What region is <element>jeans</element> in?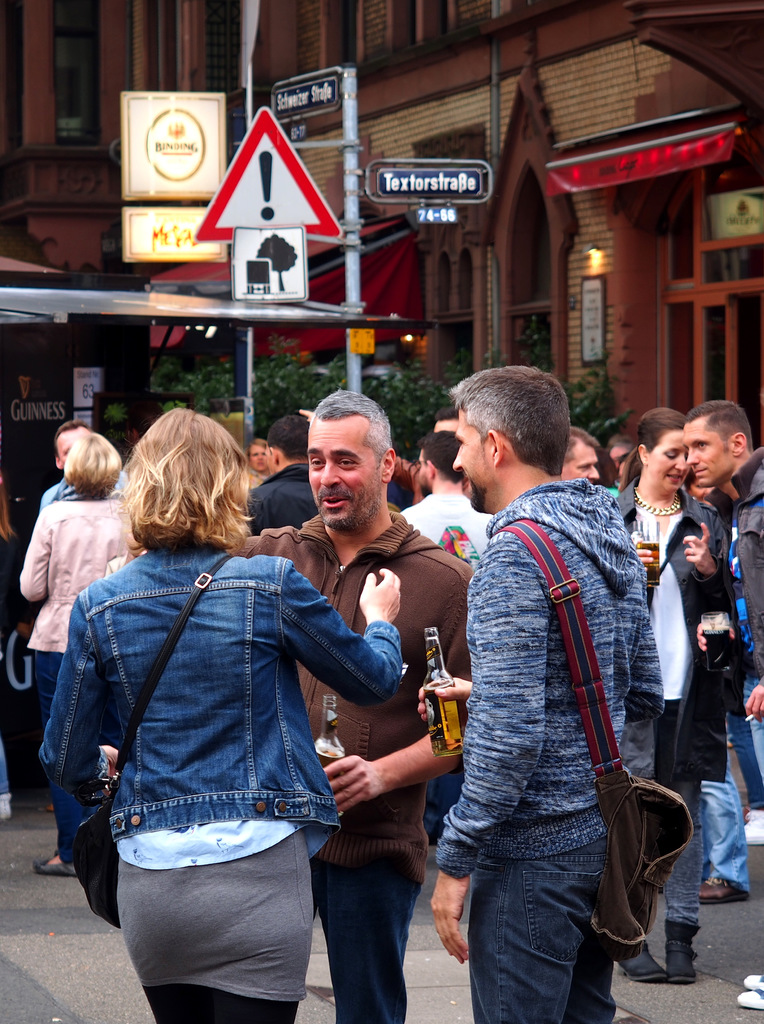
(666, 781, 708, 915).
